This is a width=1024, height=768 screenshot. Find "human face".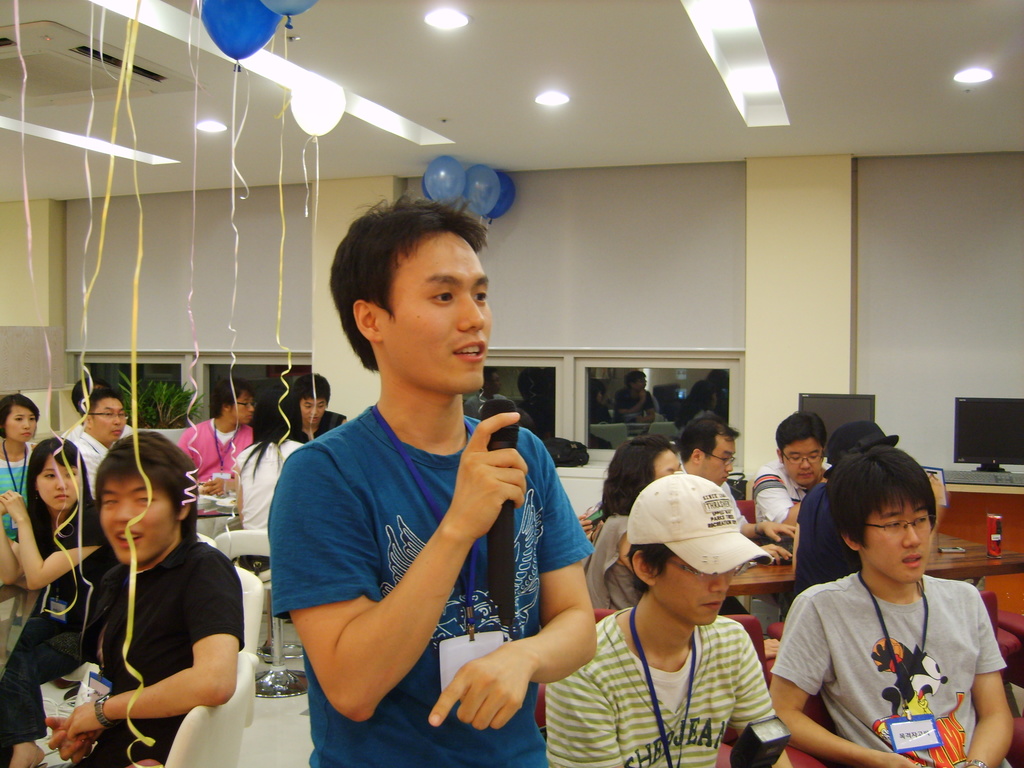
Bounding box: box=[864, 490, 931, 586].
